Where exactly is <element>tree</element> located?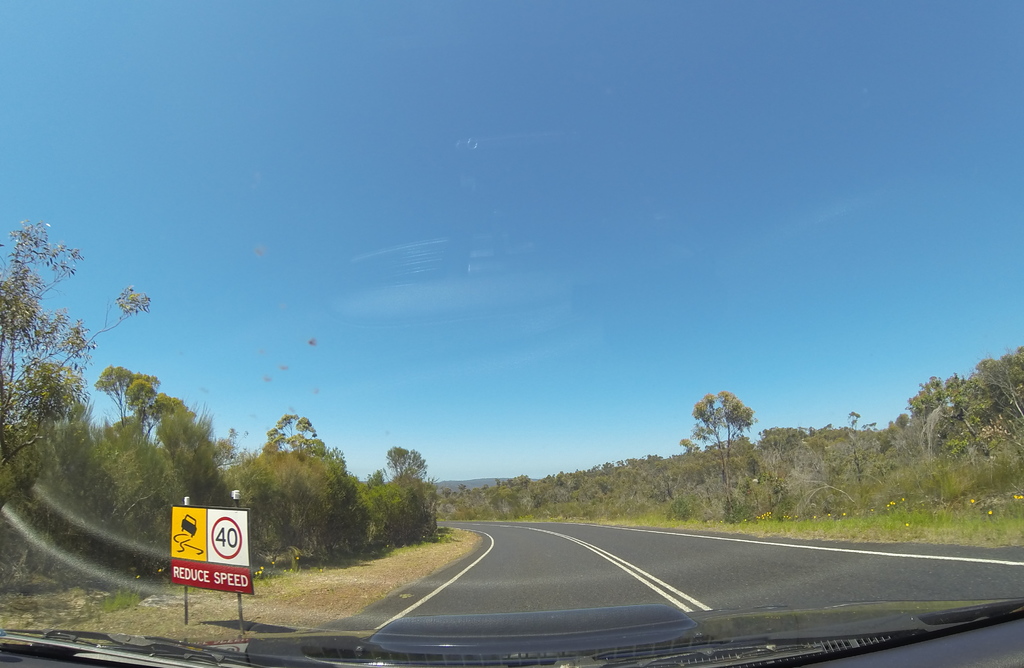
Its bounding box is detection(667, 389, 767, 522).
